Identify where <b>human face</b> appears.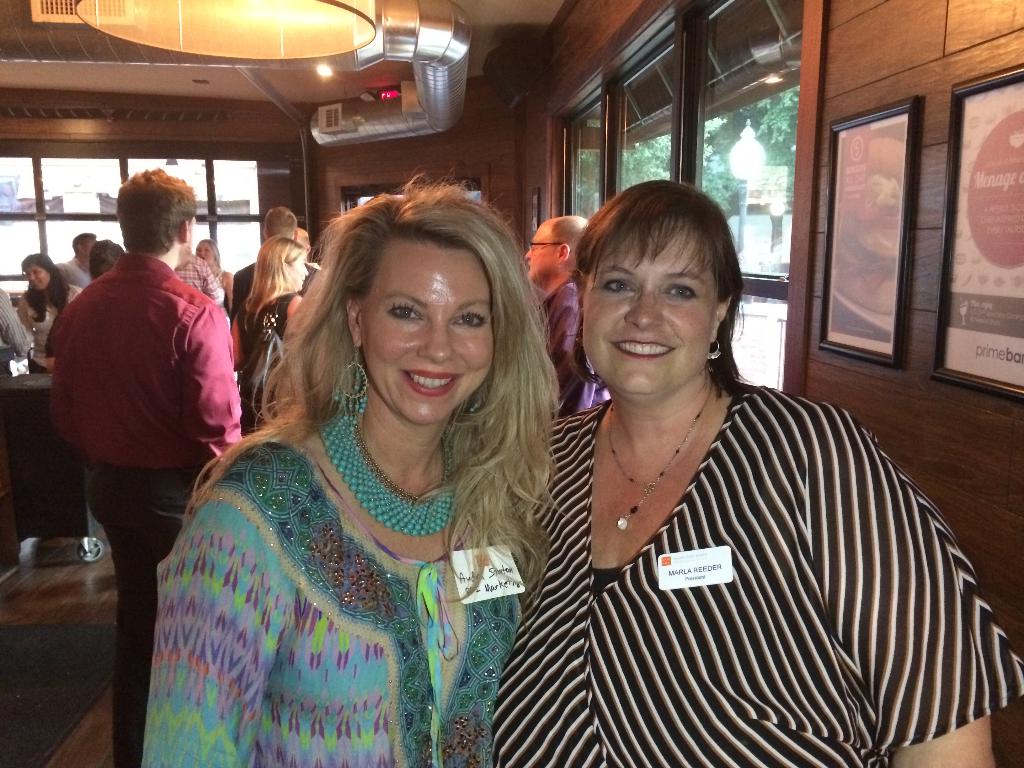
Appears at pyautogui.locateOnScreen(292, 223, 309, 254).
